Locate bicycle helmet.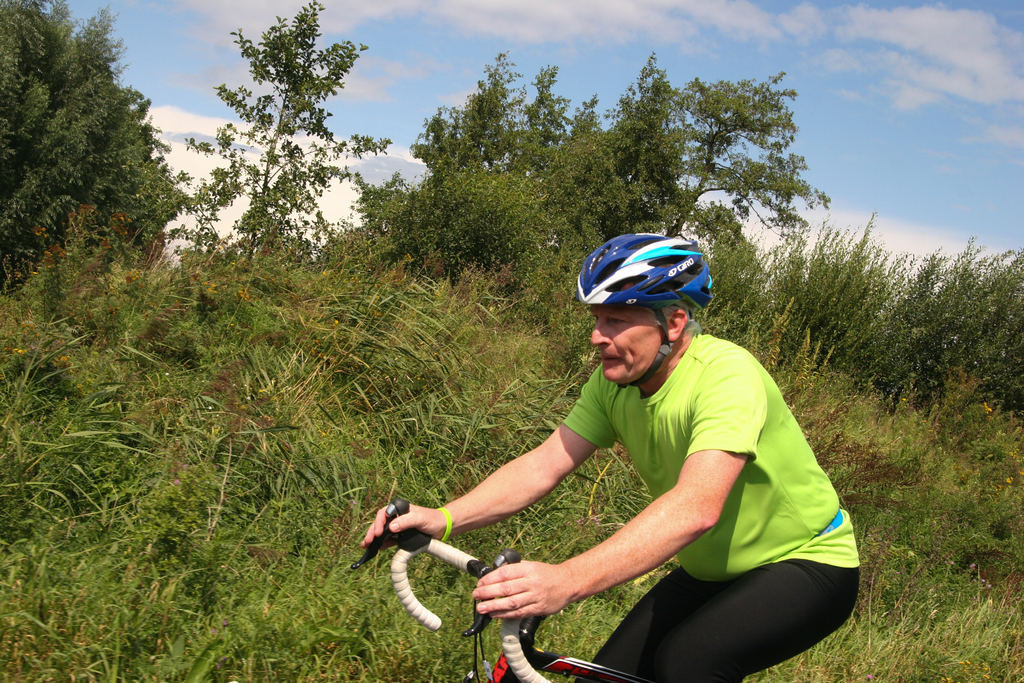
Bounding box: bbox=[579, 229, 710, 309].
